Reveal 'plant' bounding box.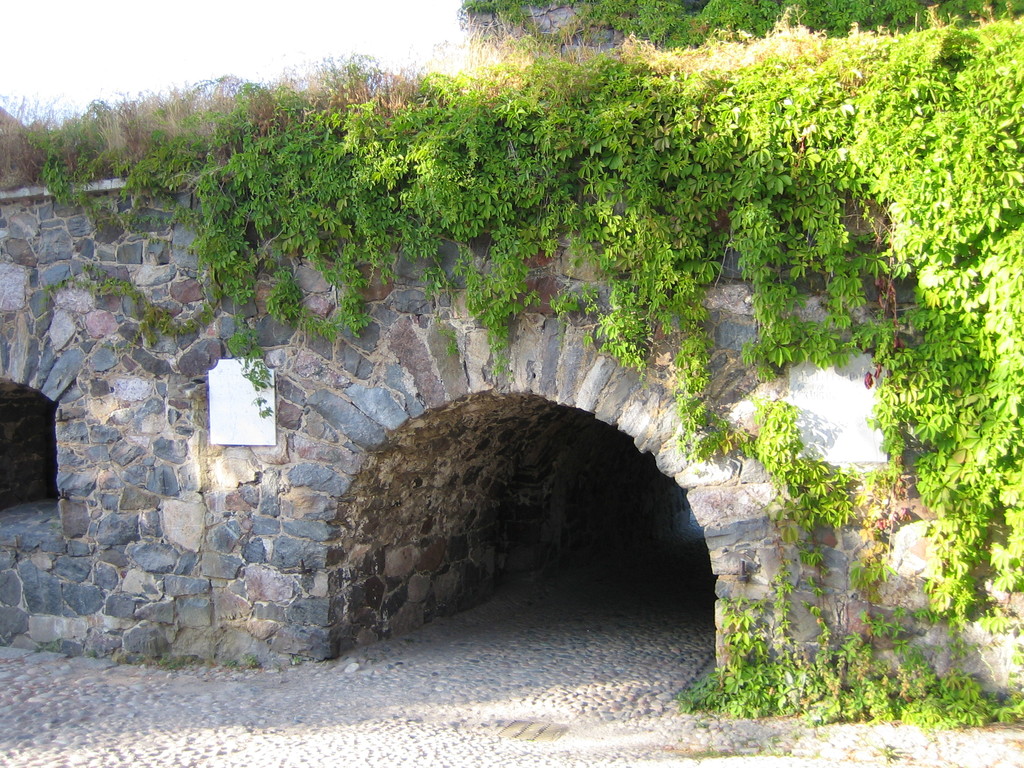
Revealed: rect(228, 664, 239, 675).
